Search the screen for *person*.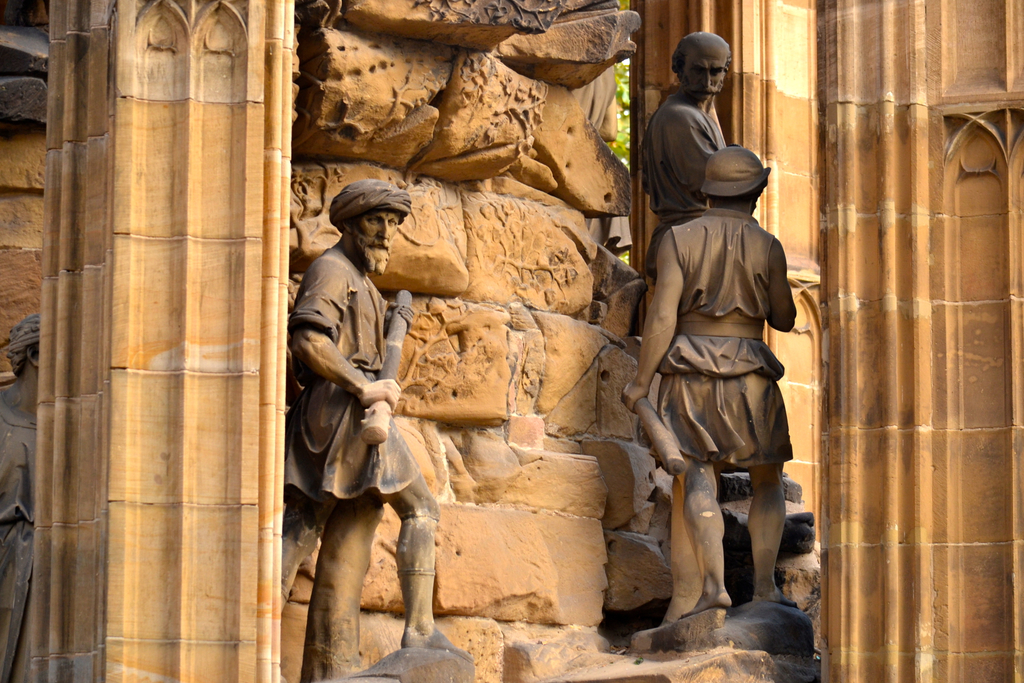
Found at BBox(0, 314, 40, 682).
